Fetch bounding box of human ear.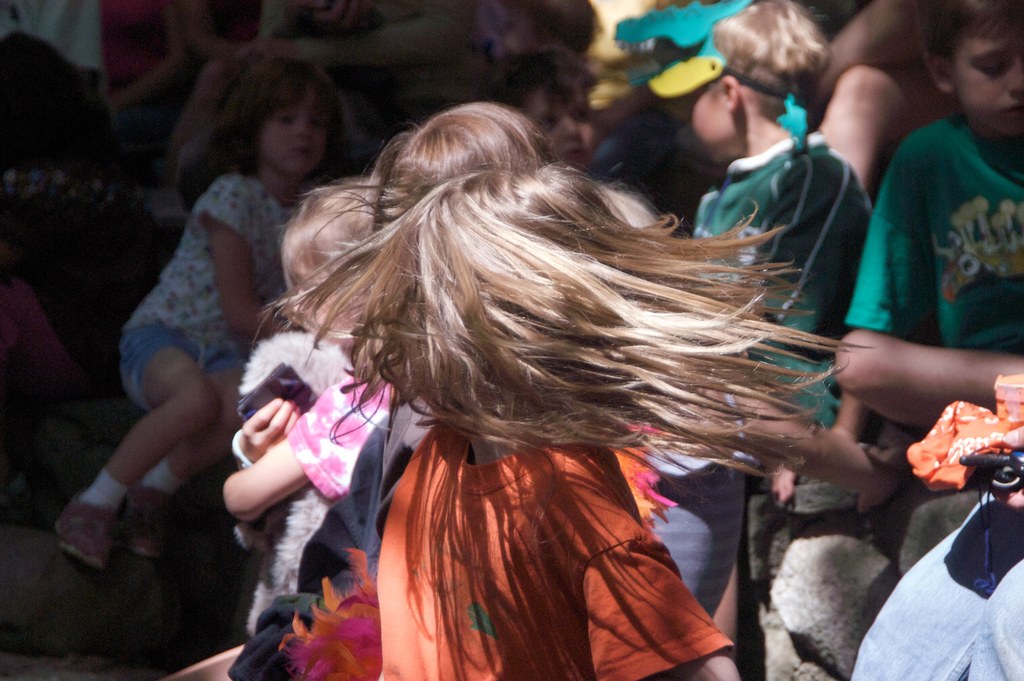
Bbox: BBox(725, 75, 739, 113).
